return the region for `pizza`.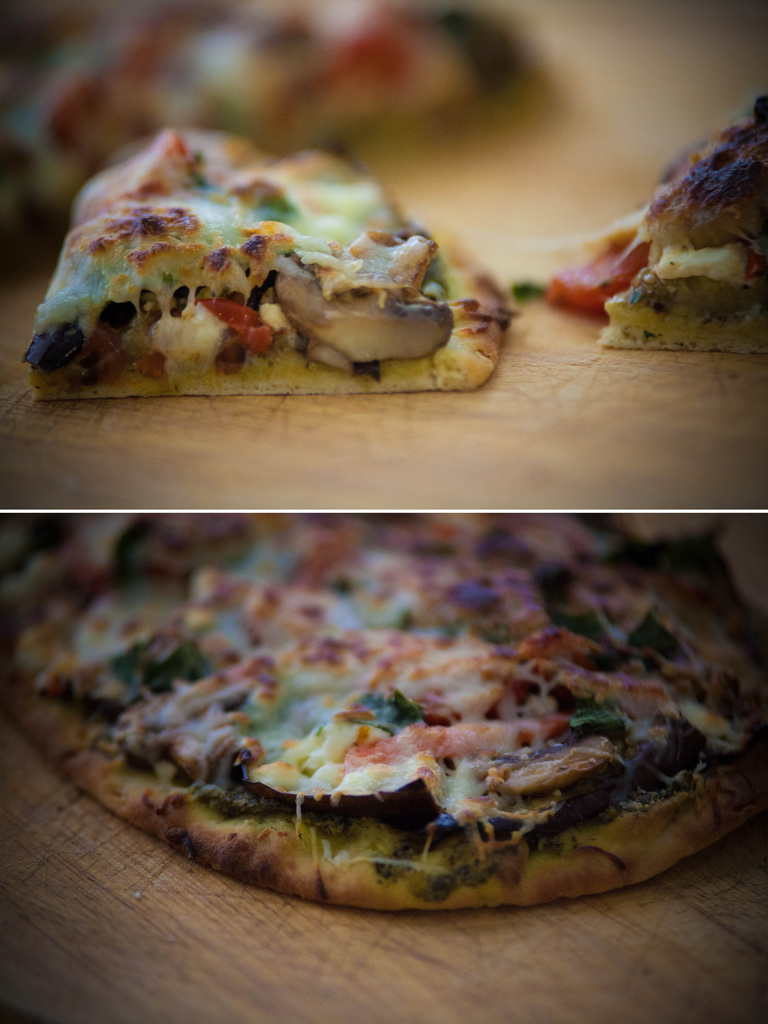
rect(12, 0, 540, 225).
